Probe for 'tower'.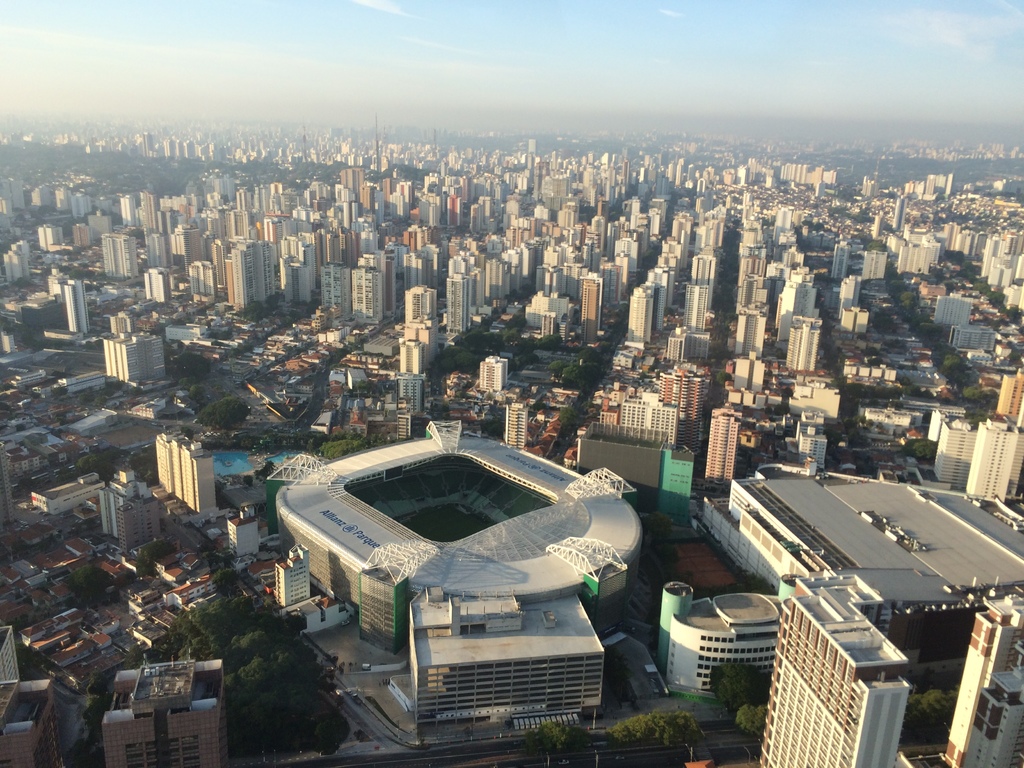
Probe result: pyautogui.locateOnScreen(683, 285, 710, 334).
